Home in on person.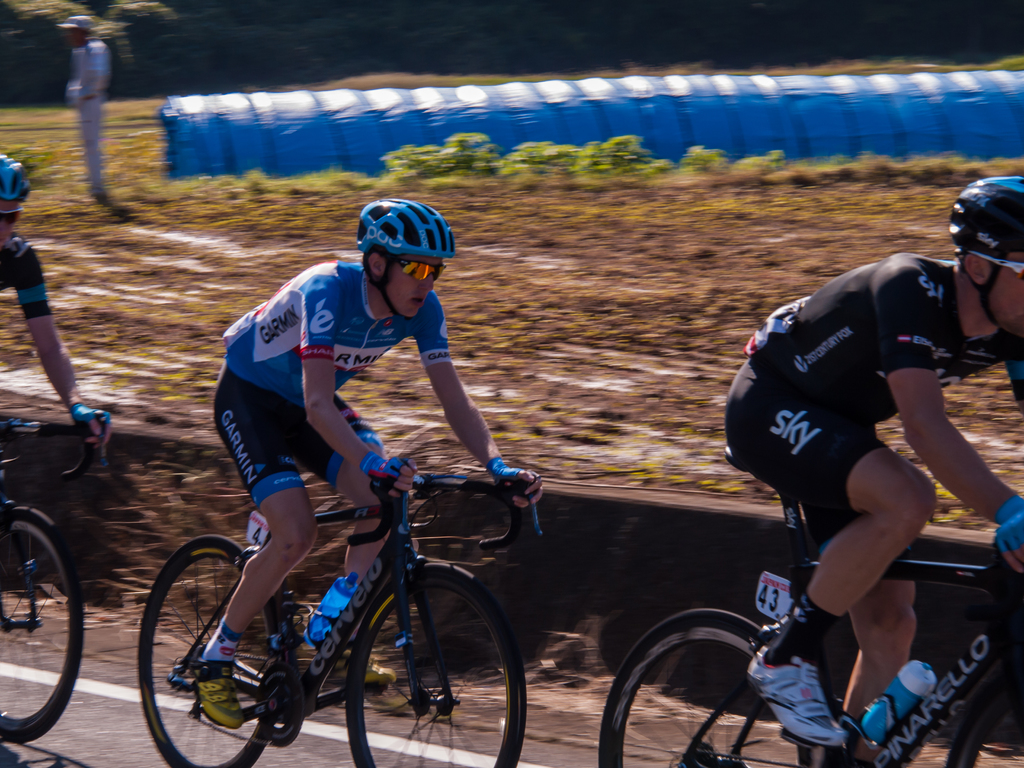
Homed in at <region>188, 198, 540, 726</region>.
